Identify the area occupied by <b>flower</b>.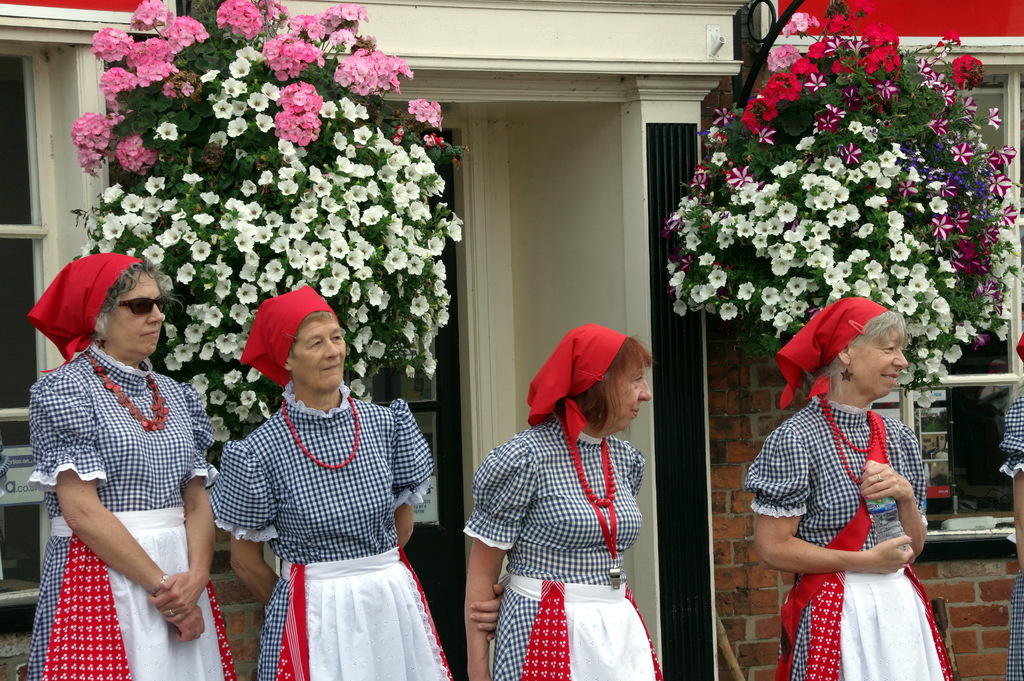
Area: <box>943,180,959,196</box>.
